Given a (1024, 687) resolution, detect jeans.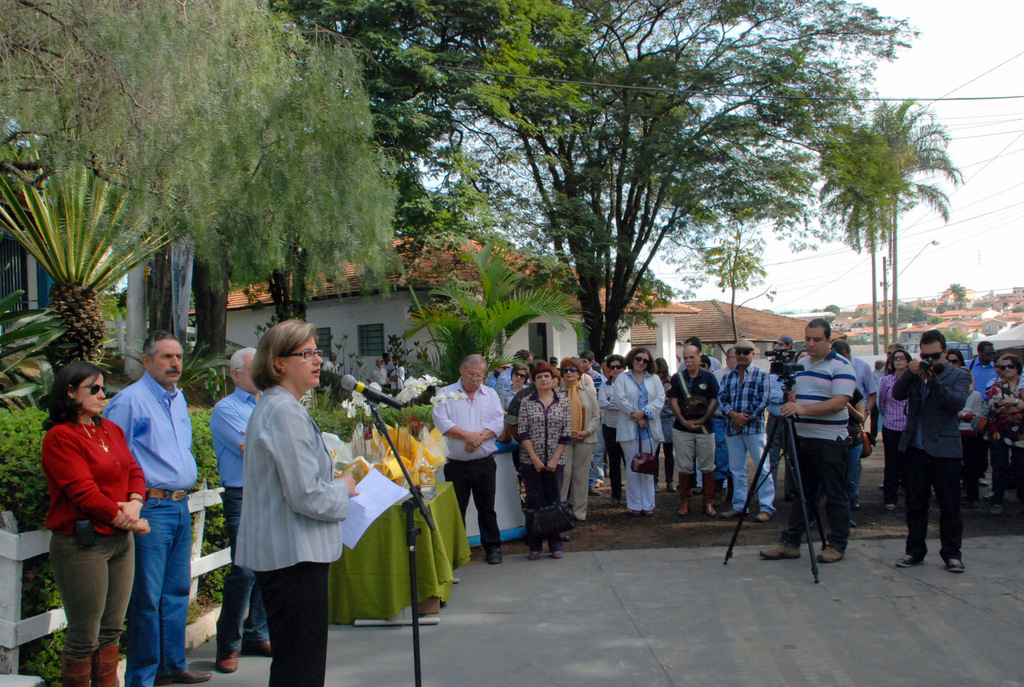
Rect(725, 434, 776, 510).
